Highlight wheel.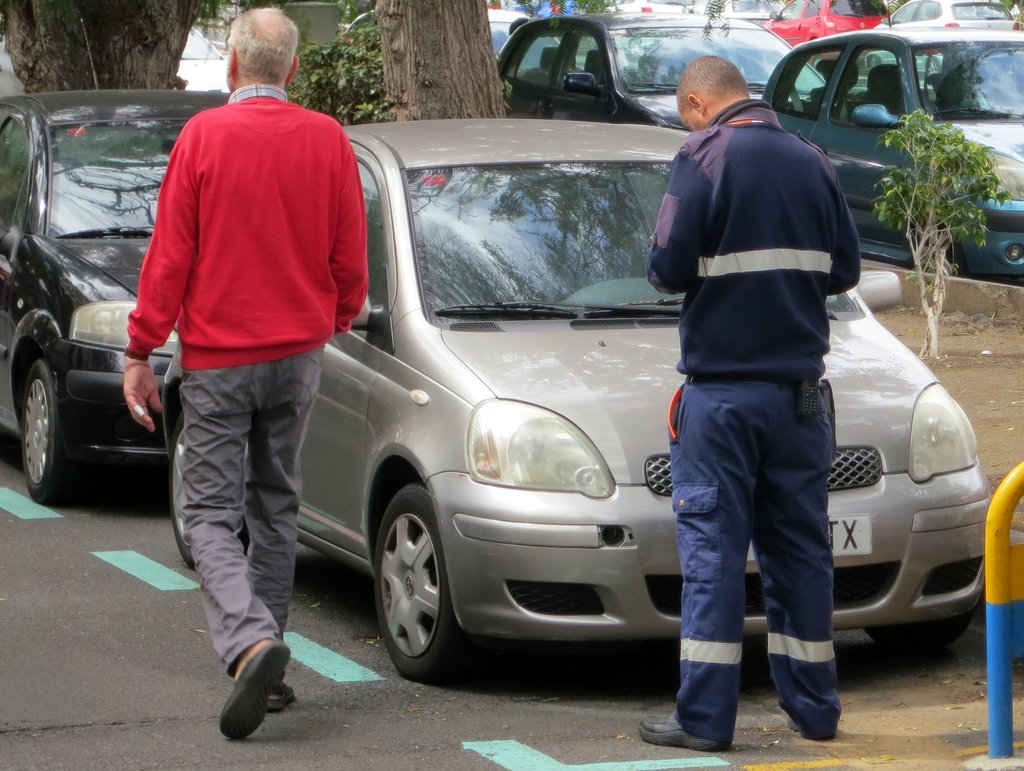
Highlighted region: x1=17, y1=359, x2=79, y2=512.
